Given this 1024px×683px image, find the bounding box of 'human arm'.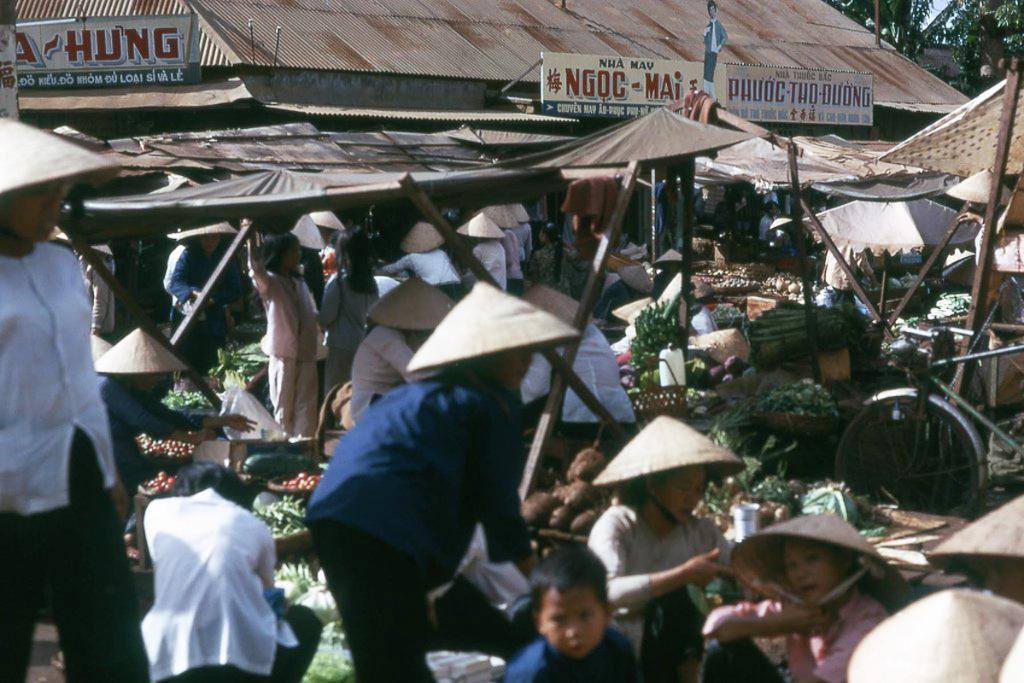
bbox=(480, 395, 531, 579).
